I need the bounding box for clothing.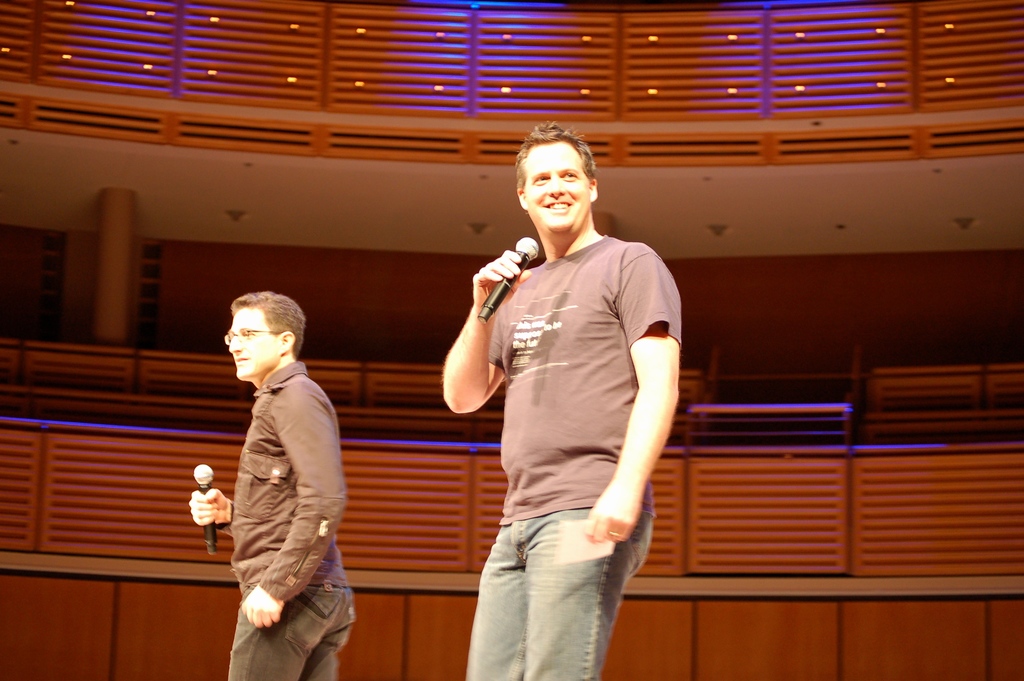
Here it is: rect(221, 357, 360, 680).
